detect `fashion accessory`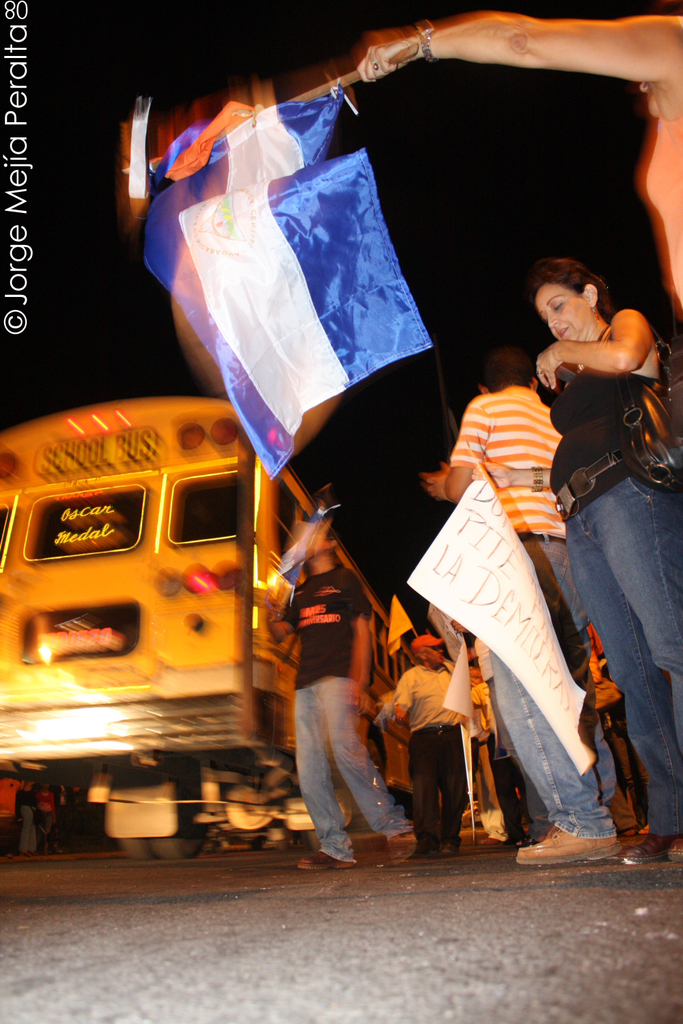
[x1=605, y1=326, x2=682, y2=493]
